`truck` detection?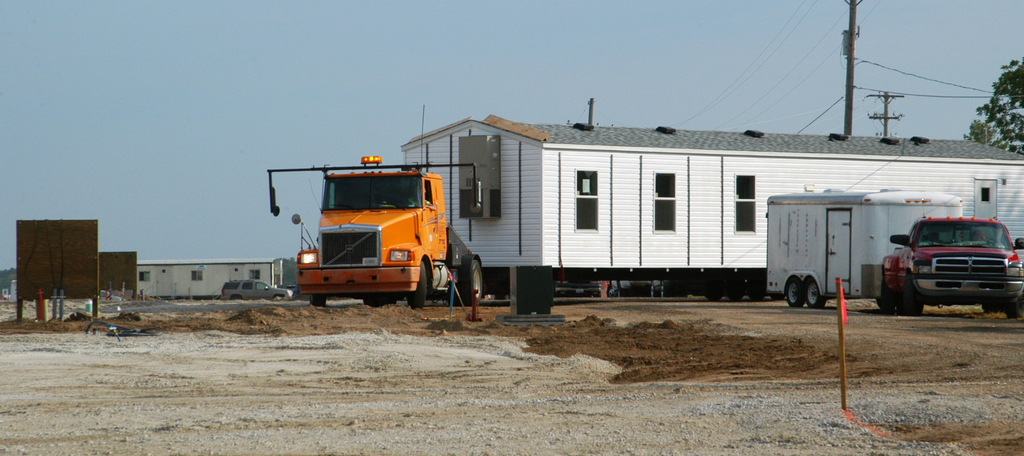
bbox(266, 149, 467, 301)
